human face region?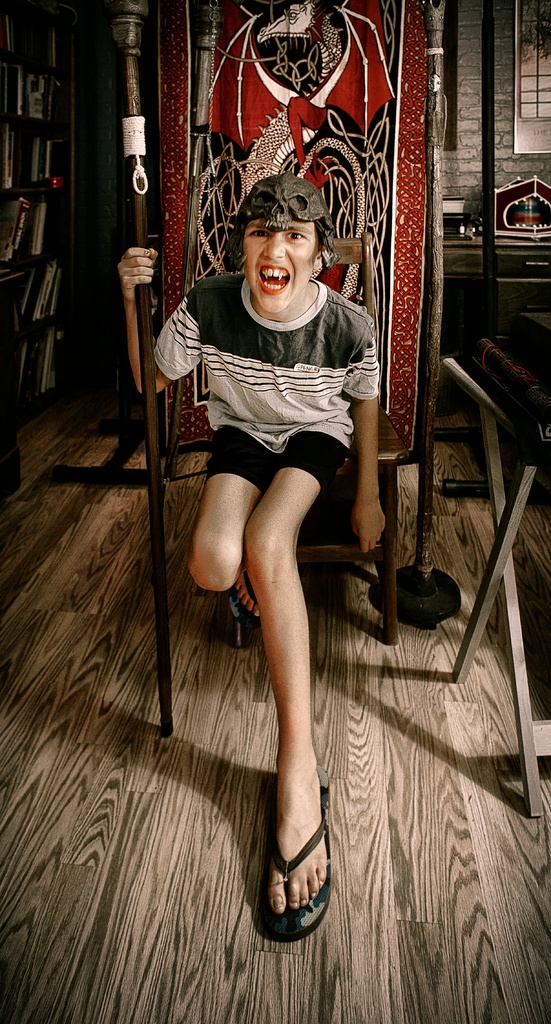
pyautogui.locateOnScreen(241, 218, 319, 303)
